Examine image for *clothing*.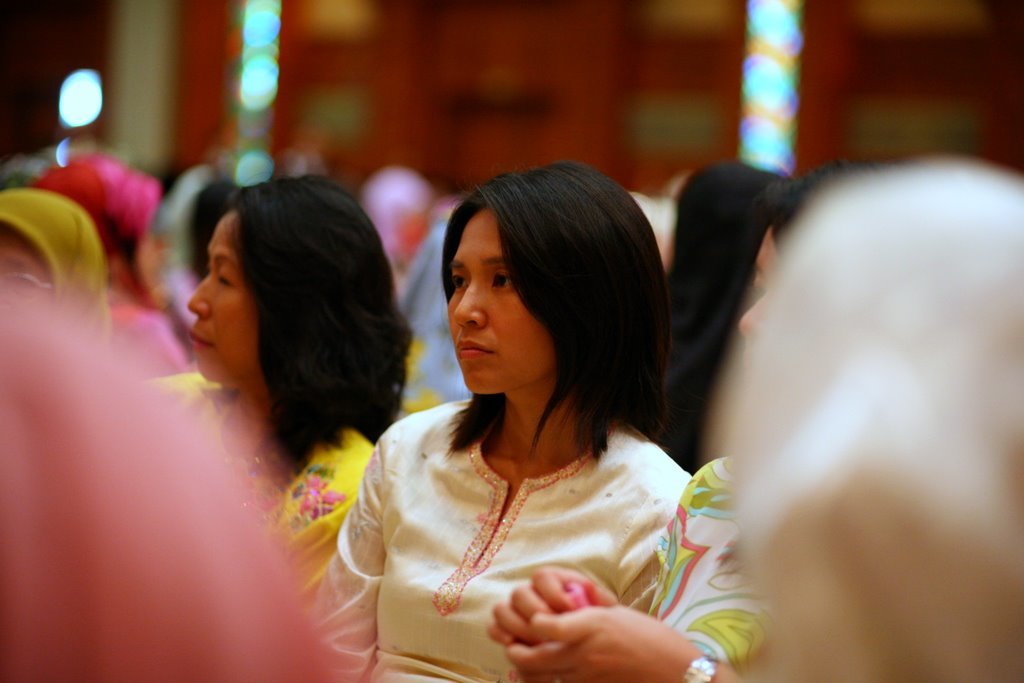
Examination result: locate(335, 356, 738, 660).
